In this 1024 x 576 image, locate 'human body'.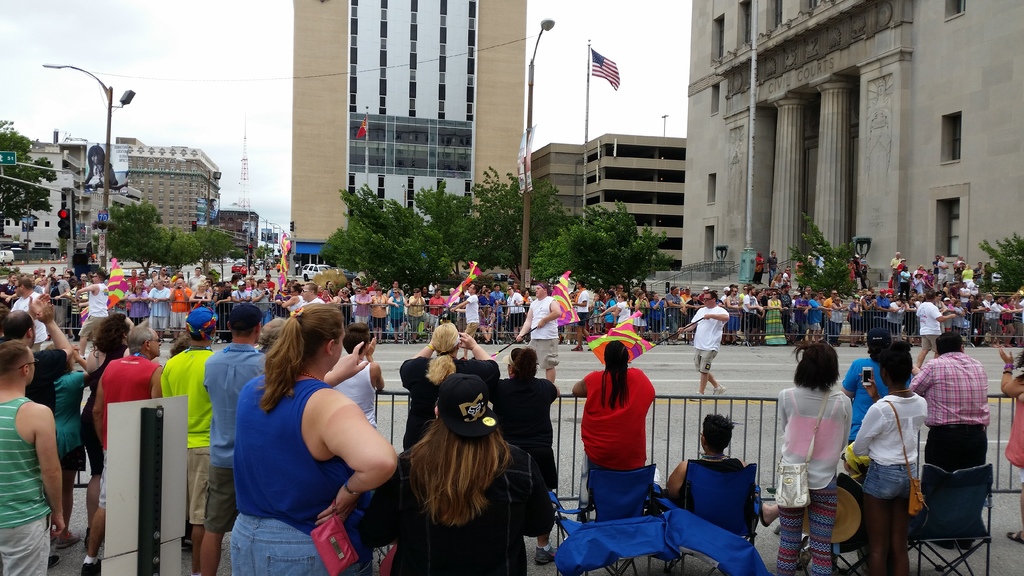
Bounding box: detection(495, 346, 556, 561).
